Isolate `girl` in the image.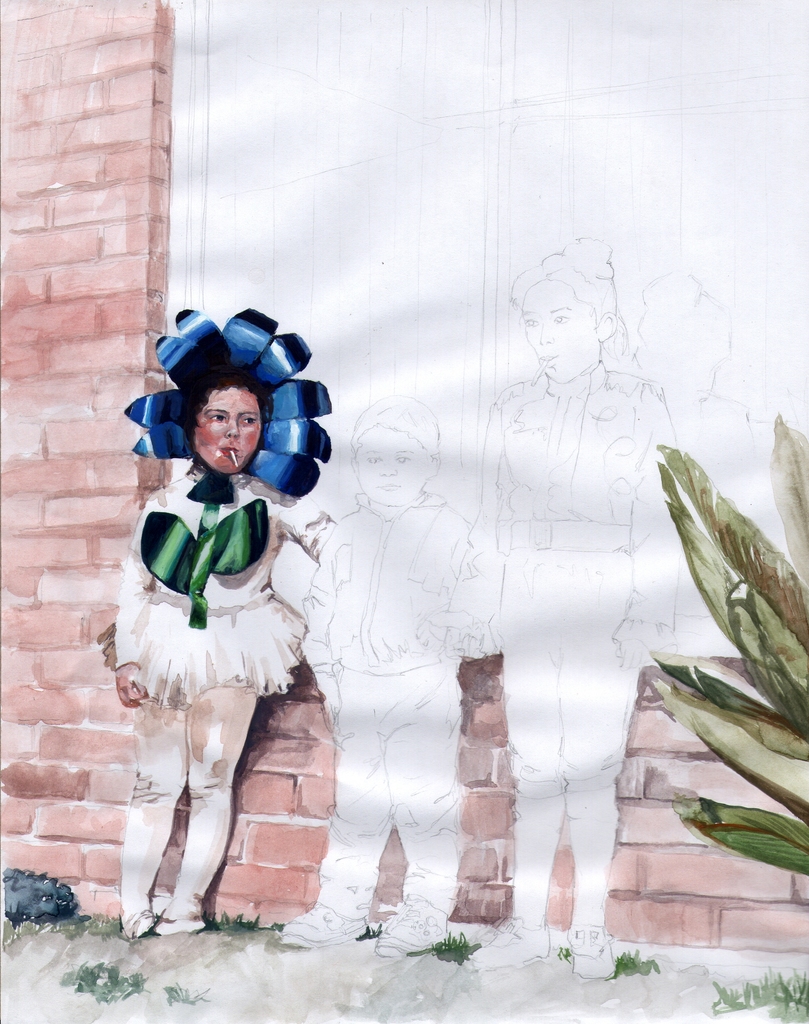
Isolated region: select_region(440, 234, 682, 978).
